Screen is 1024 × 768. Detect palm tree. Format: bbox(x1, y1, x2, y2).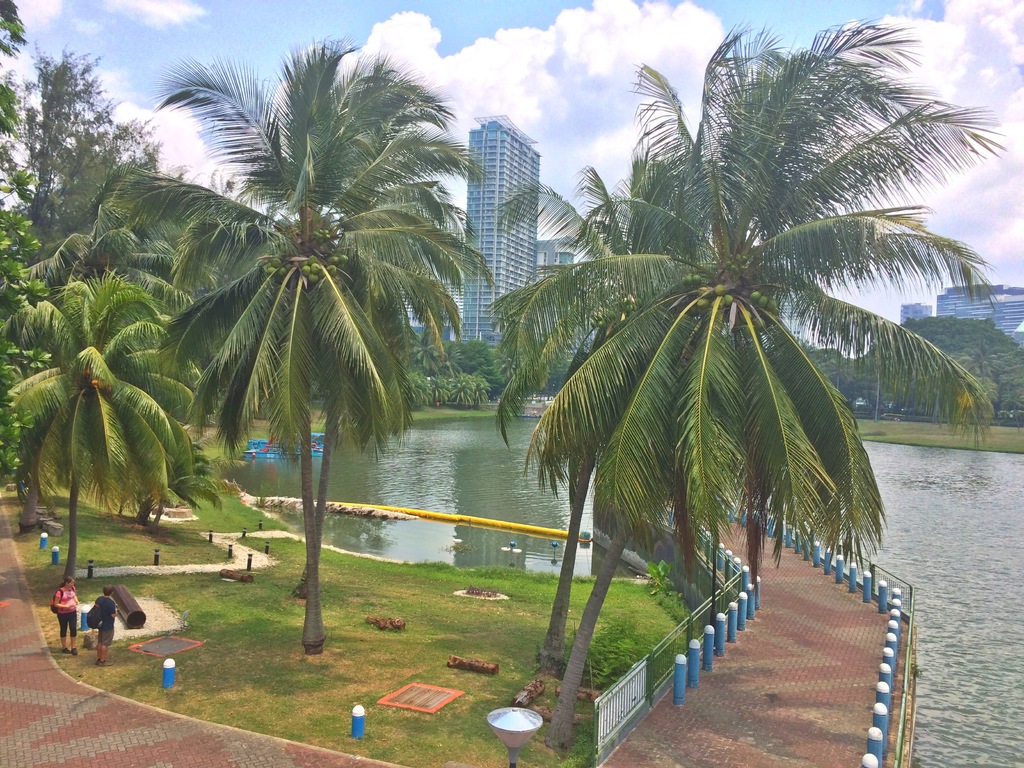
bbox(522, 19, 1010, 748).
